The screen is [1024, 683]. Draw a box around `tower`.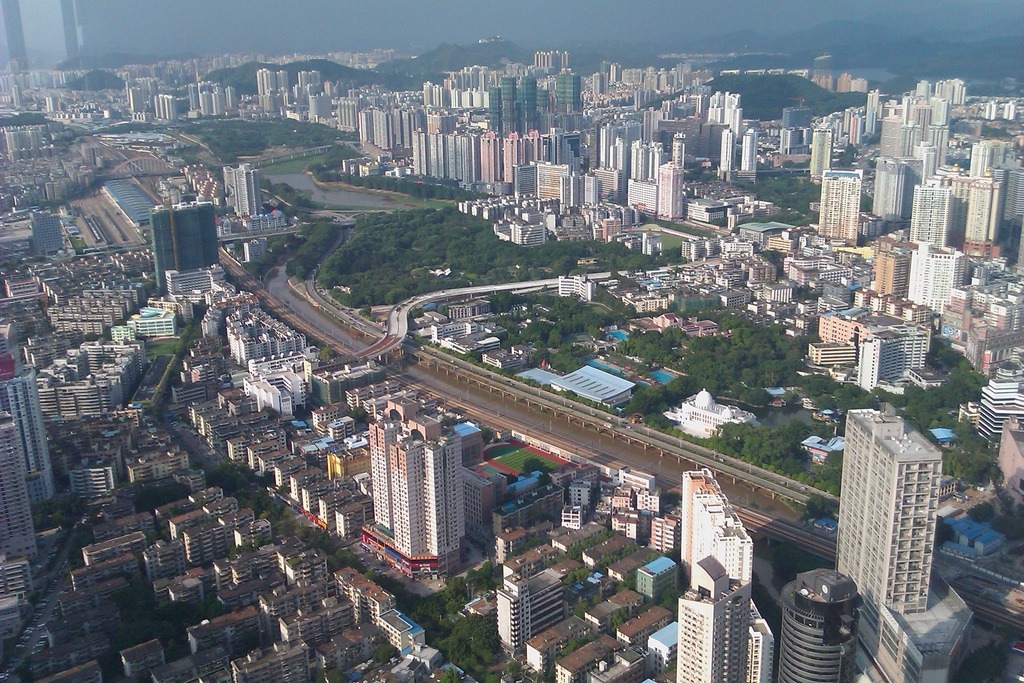
(x1=745, y1=126, x2=760, y2=173).
